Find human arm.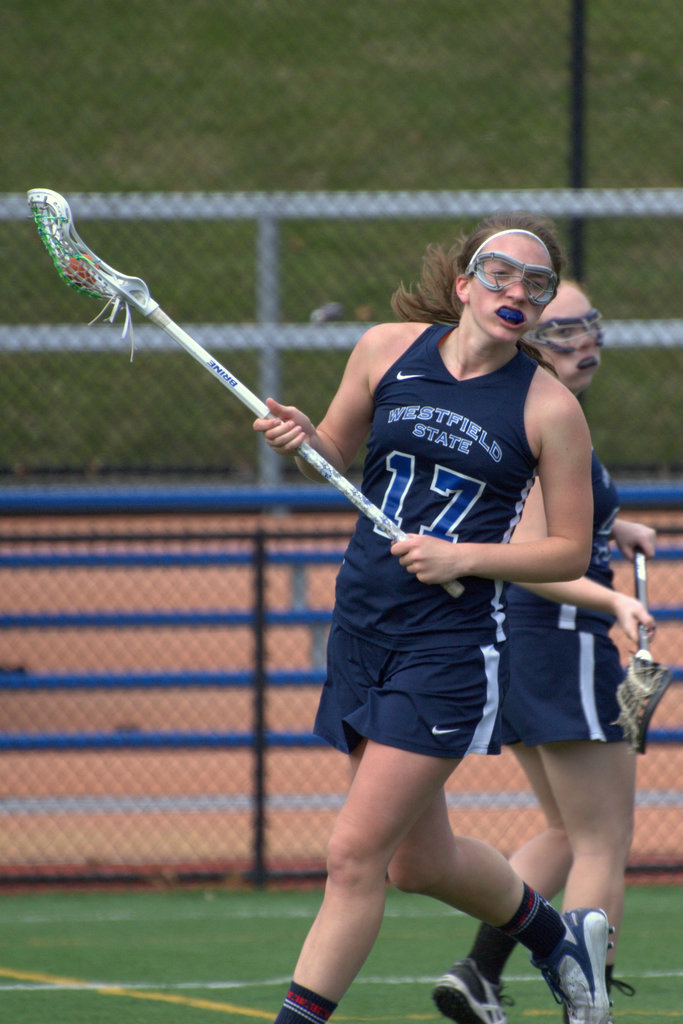
242:314:386:484.
